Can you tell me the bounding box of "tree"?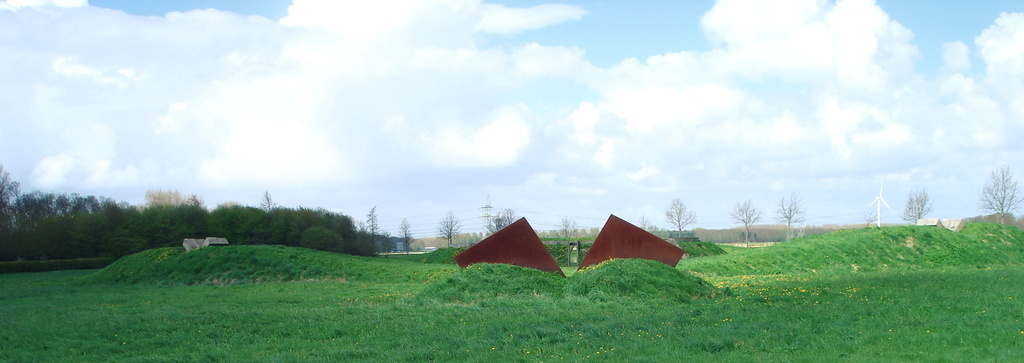
[x1=897, y1=185, x2=932, y2=224].
